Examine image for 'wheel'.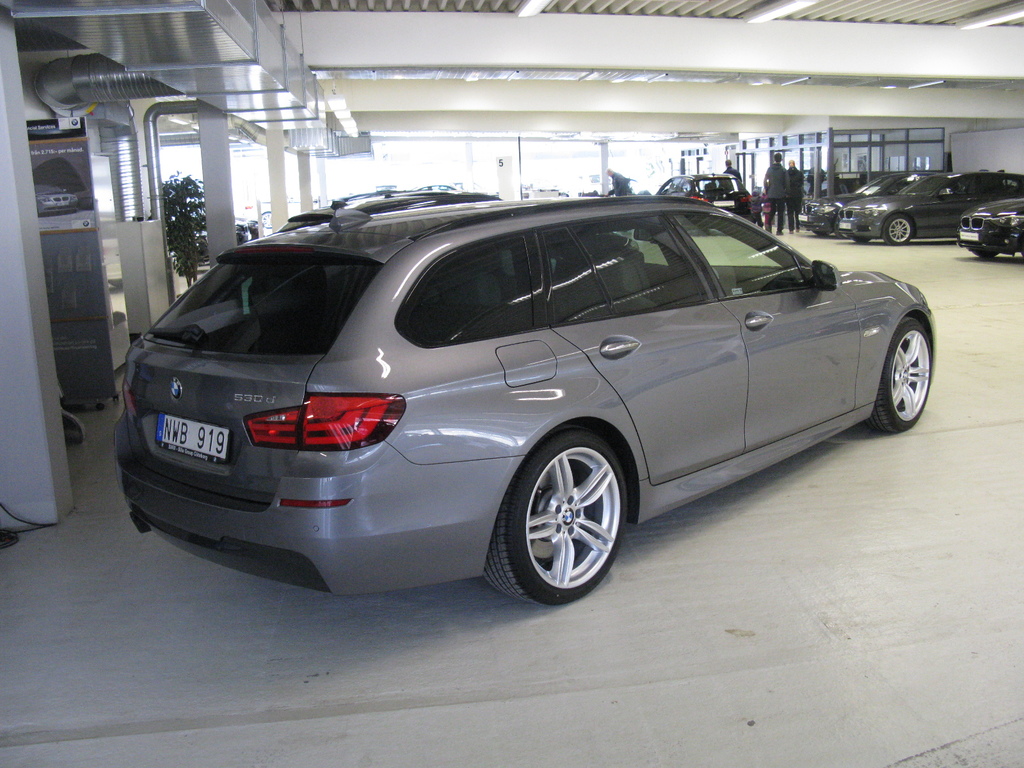
Examination result: box(866, 317, 932, 435).
